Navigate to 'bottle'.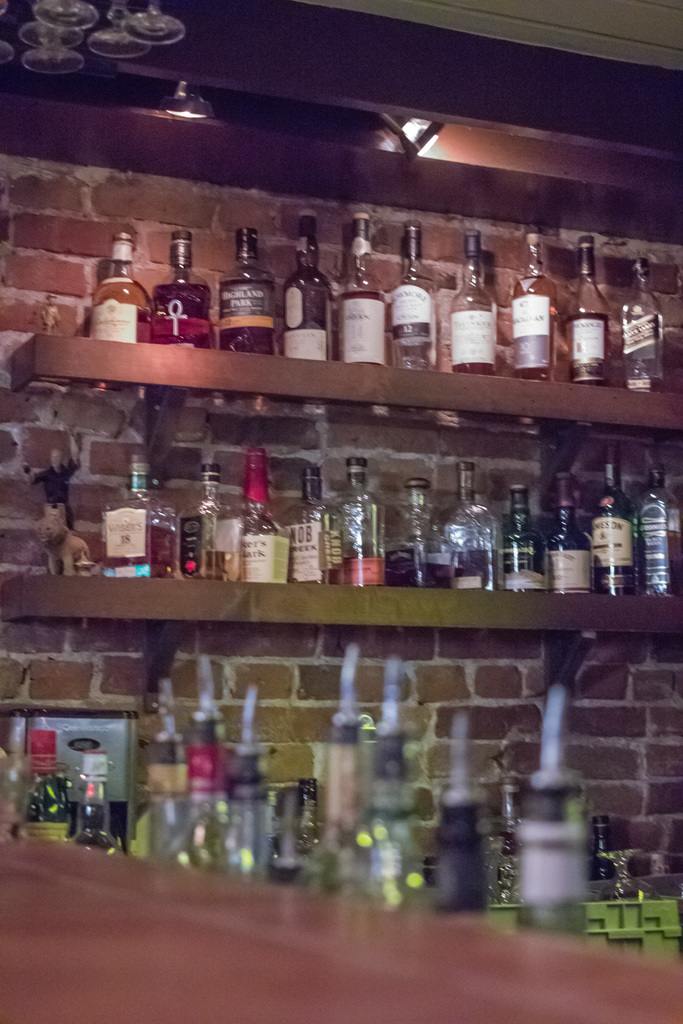
Navigation target: box(286, 787, 338, 893).
